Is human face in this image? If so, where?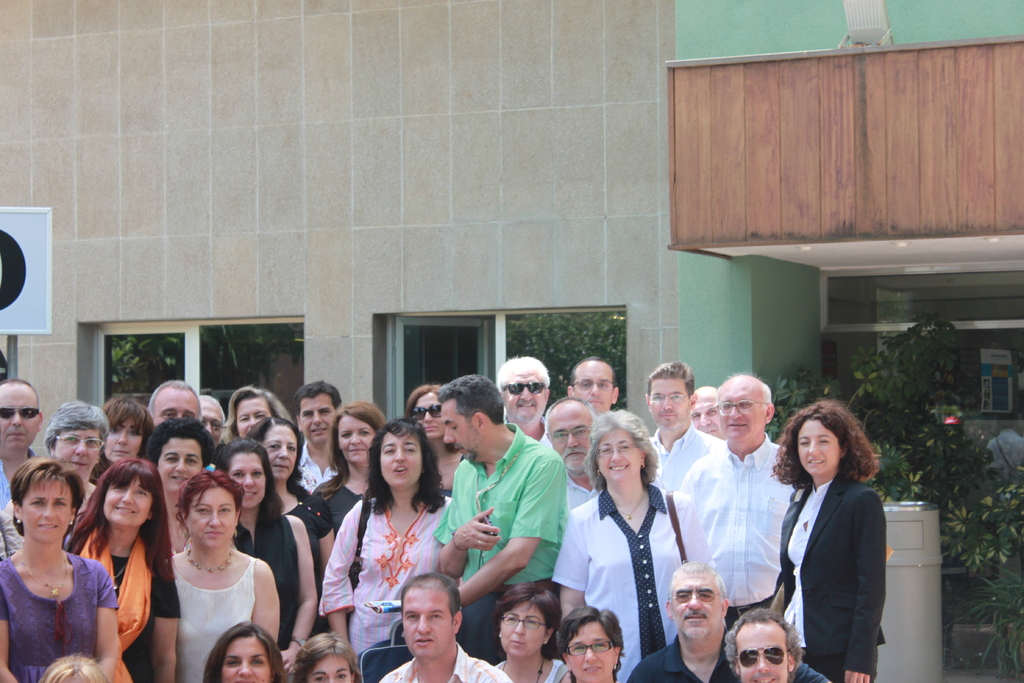
Yes, at x1=571 y1=357 x2=615 y2=411.
